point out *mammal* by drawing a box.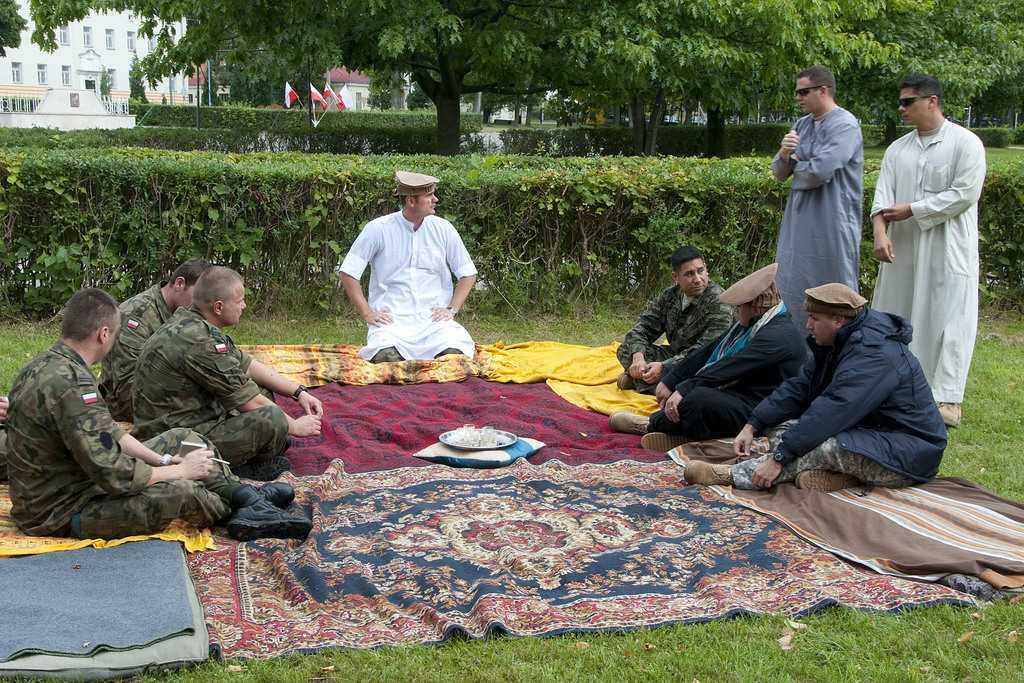
l=333, t=171, r=478, b=364.
